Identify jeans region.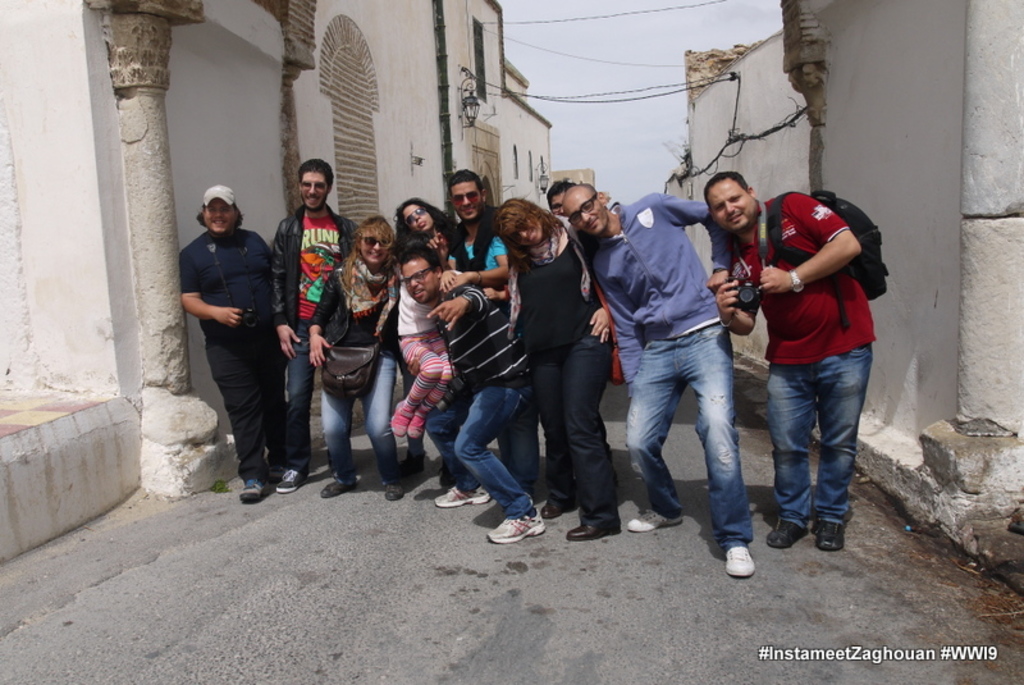
Region: region(323, 355, 394, 481).
